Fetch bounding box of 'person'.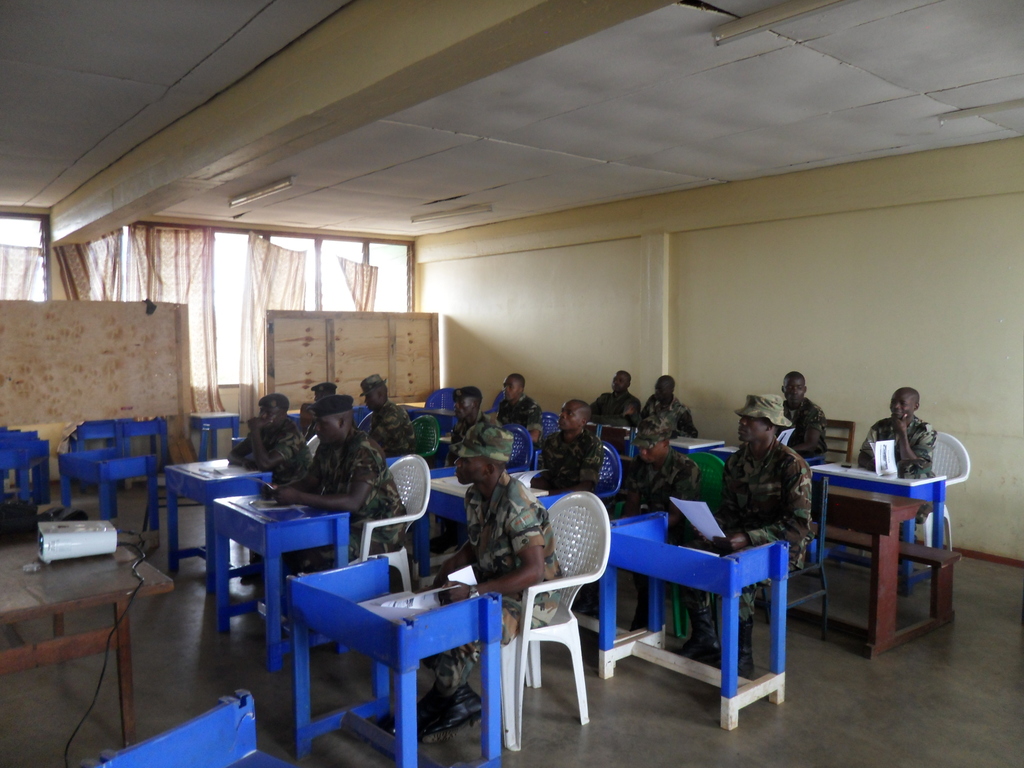
Bbox: {"left": 860, "top": 388, "right": 941, "bottom": 536}.
